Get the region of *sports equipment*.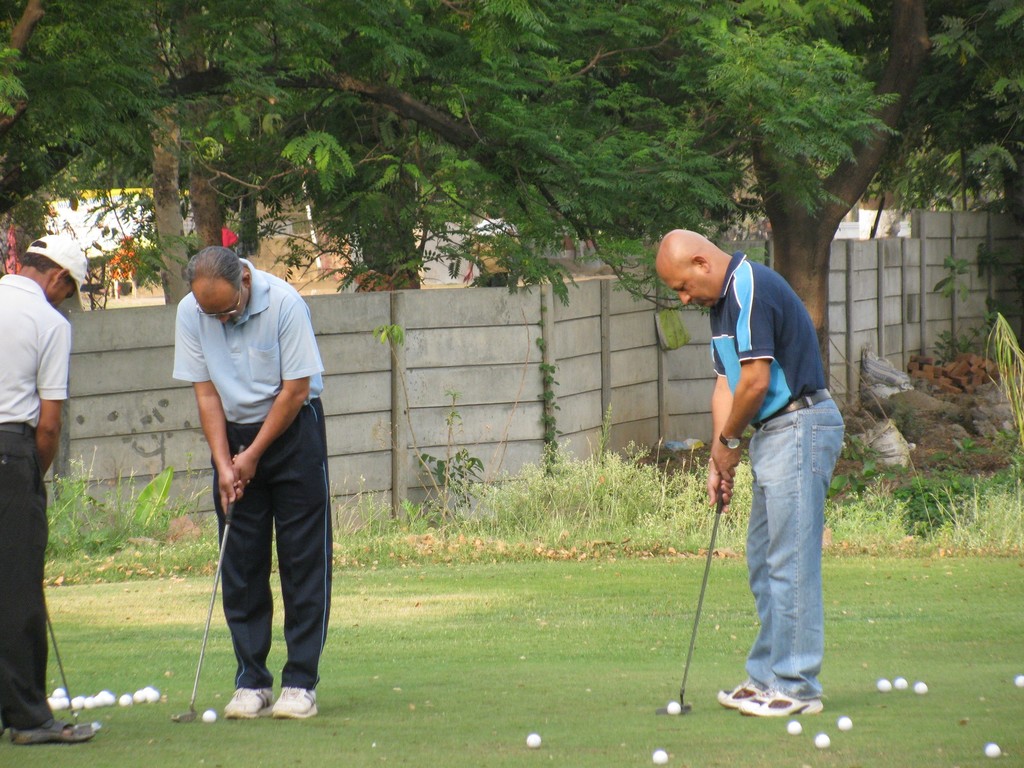
rect(201, 710, 218, 725).
